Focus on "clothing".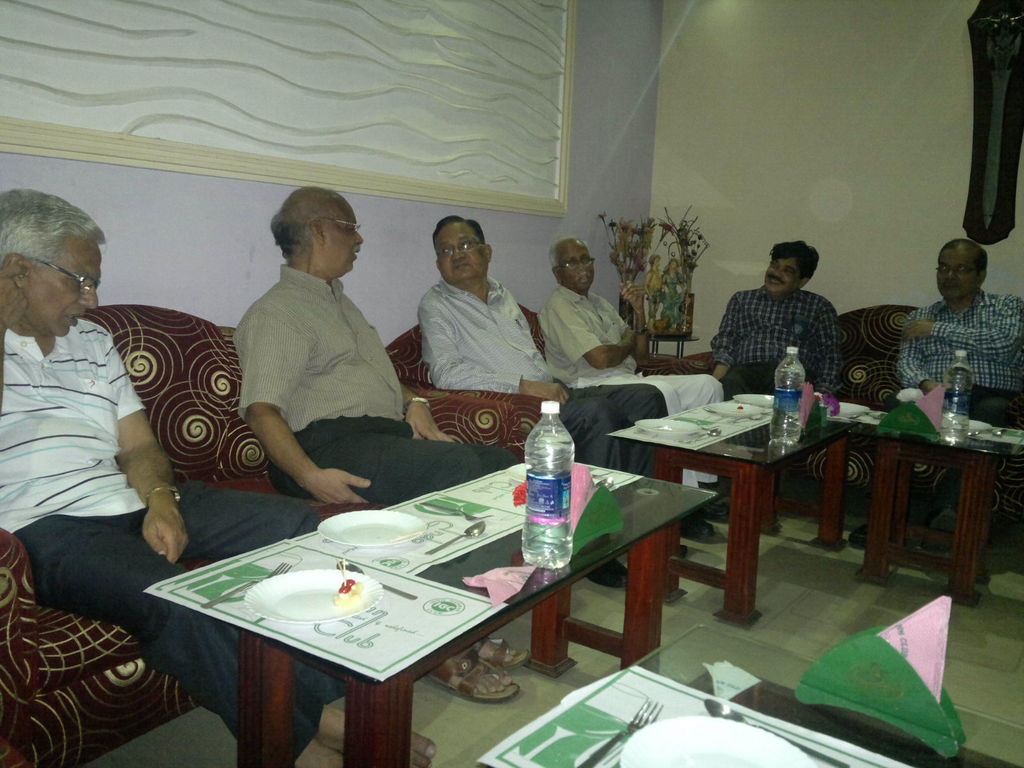
Focused at box(0, 319, 348, 765).
